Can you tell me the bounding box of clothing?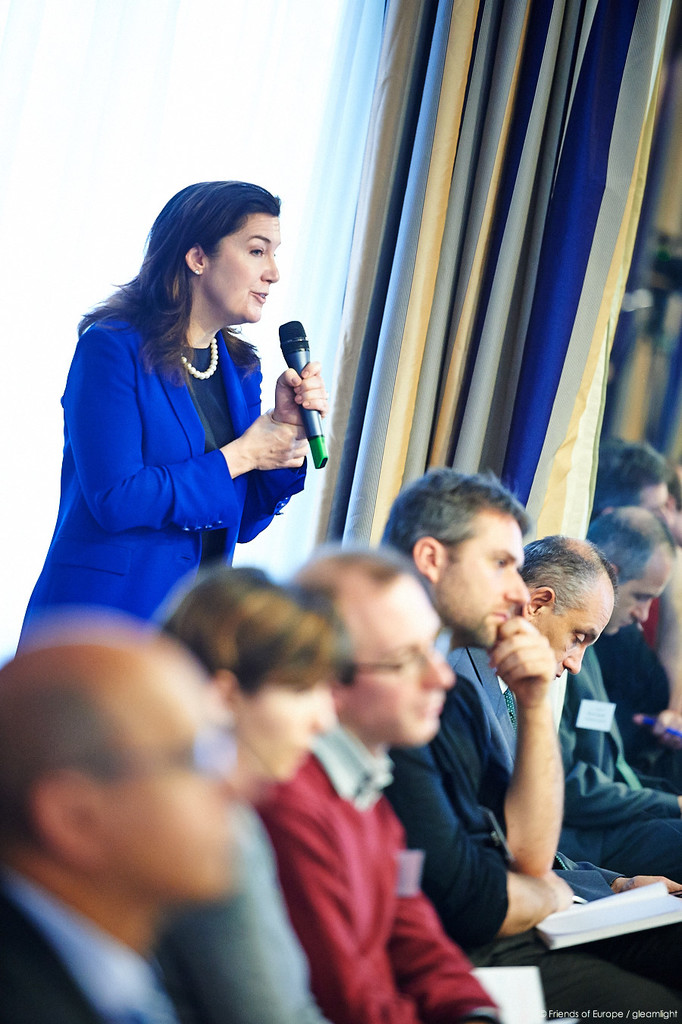
34 264 318 640.
